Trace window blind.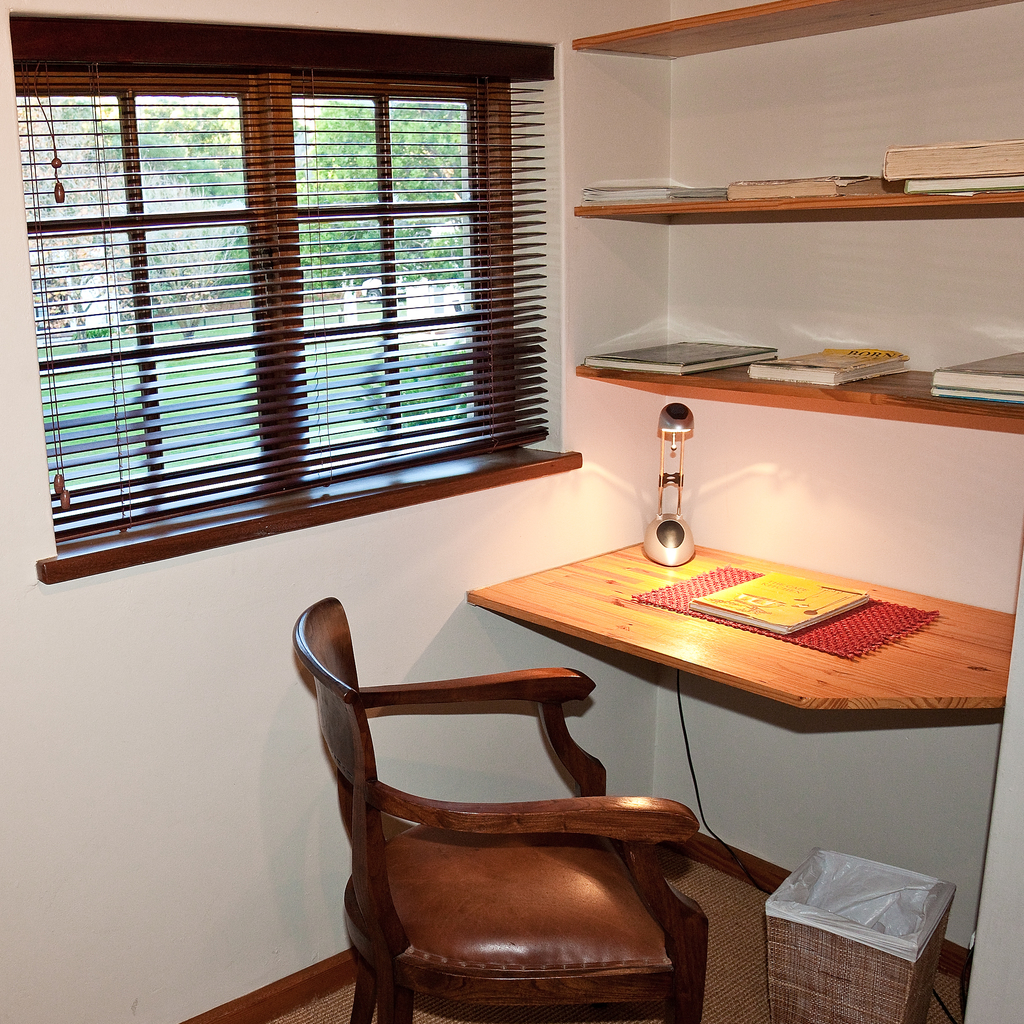
Traced to Rect(11, 15, 559, 547).
